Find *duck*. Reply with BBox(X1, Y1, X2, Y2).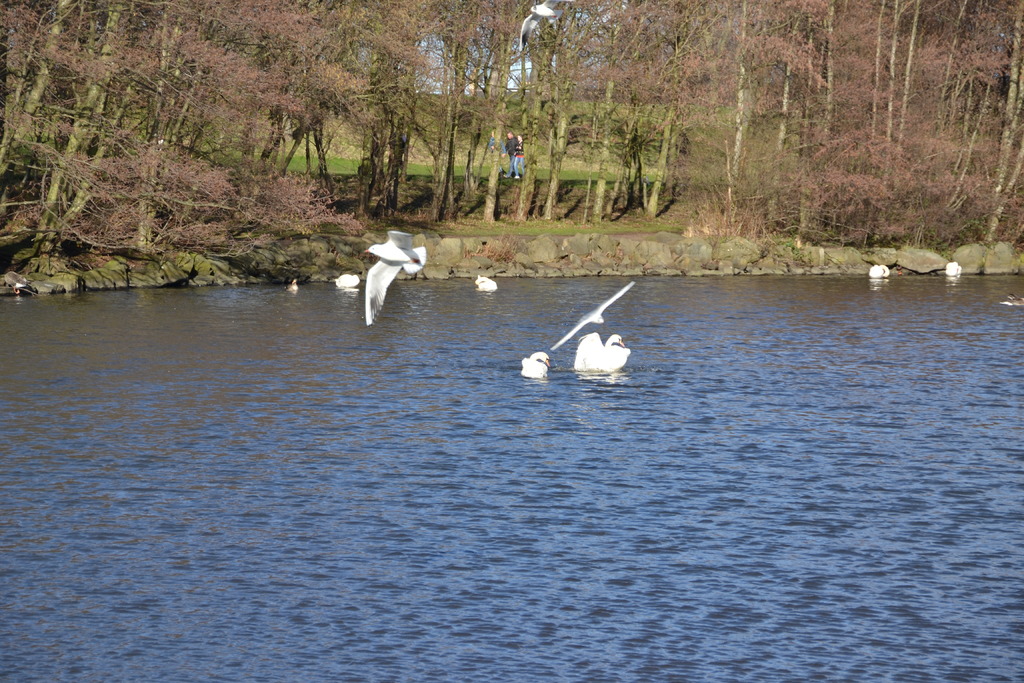
BBox(322, 270, 362, 297).
